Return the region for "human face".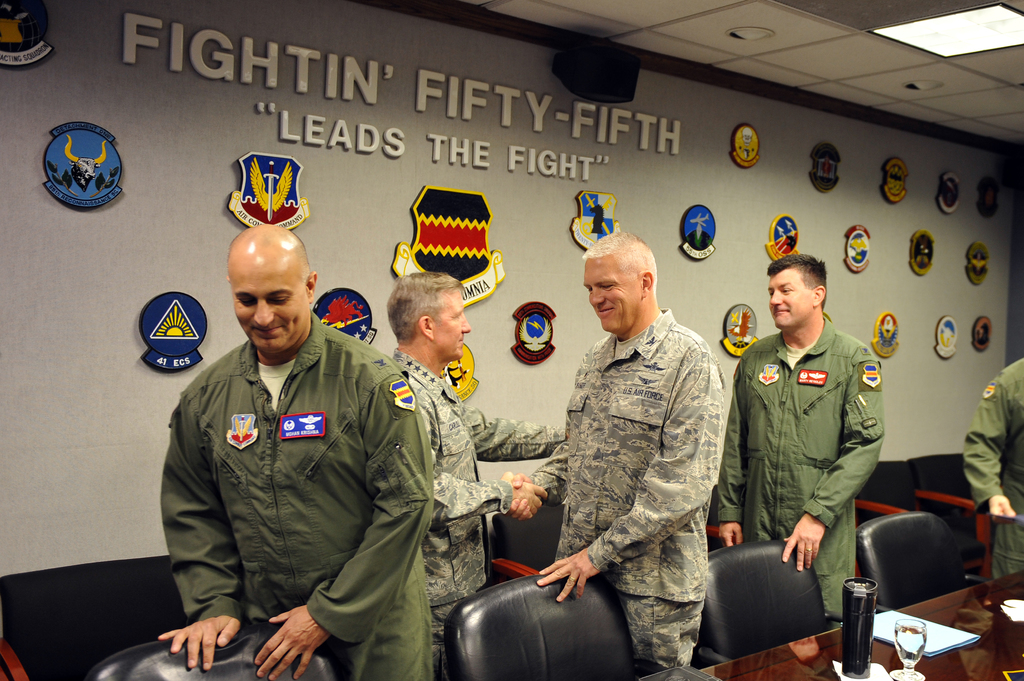
[left=234, top=246, right=310, bottom=351].
